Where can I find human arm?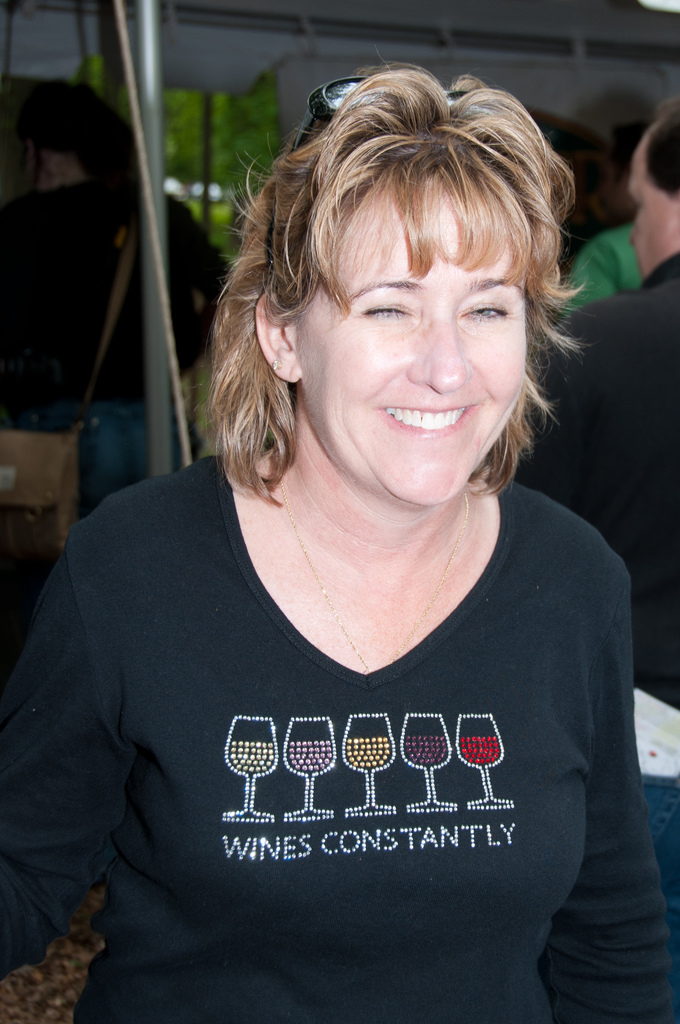
You can find it at bbox=[0, 550, 131, 973].
